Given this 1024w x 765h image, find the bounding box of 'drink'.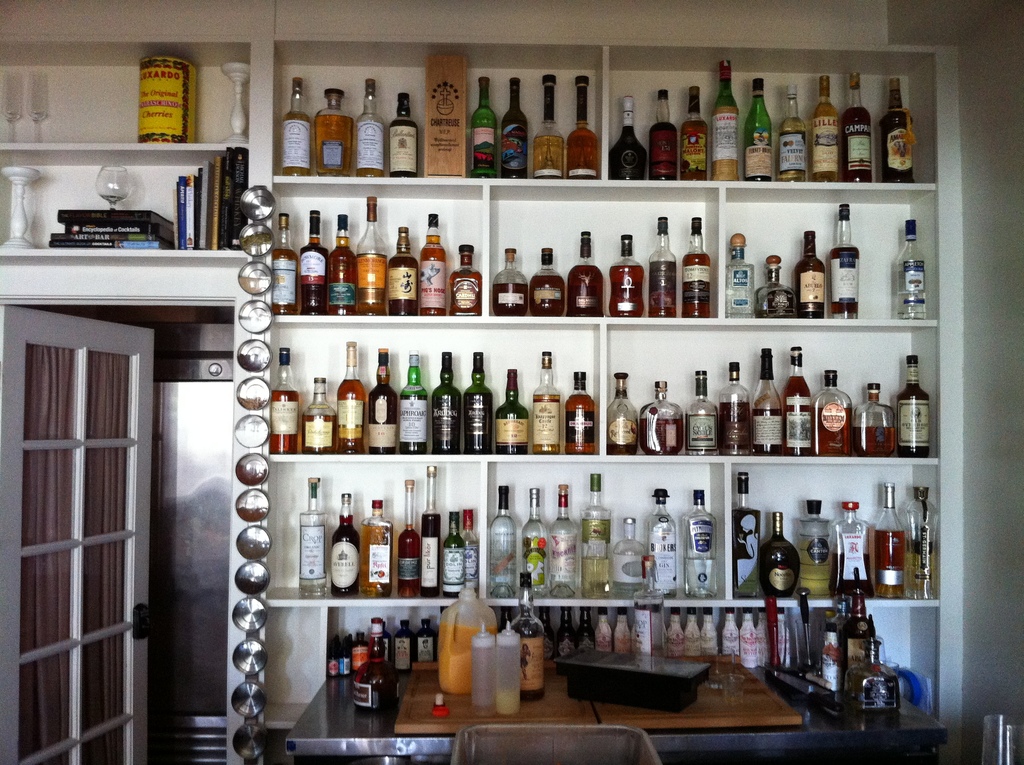
box=[648, 485, 680, 599].
